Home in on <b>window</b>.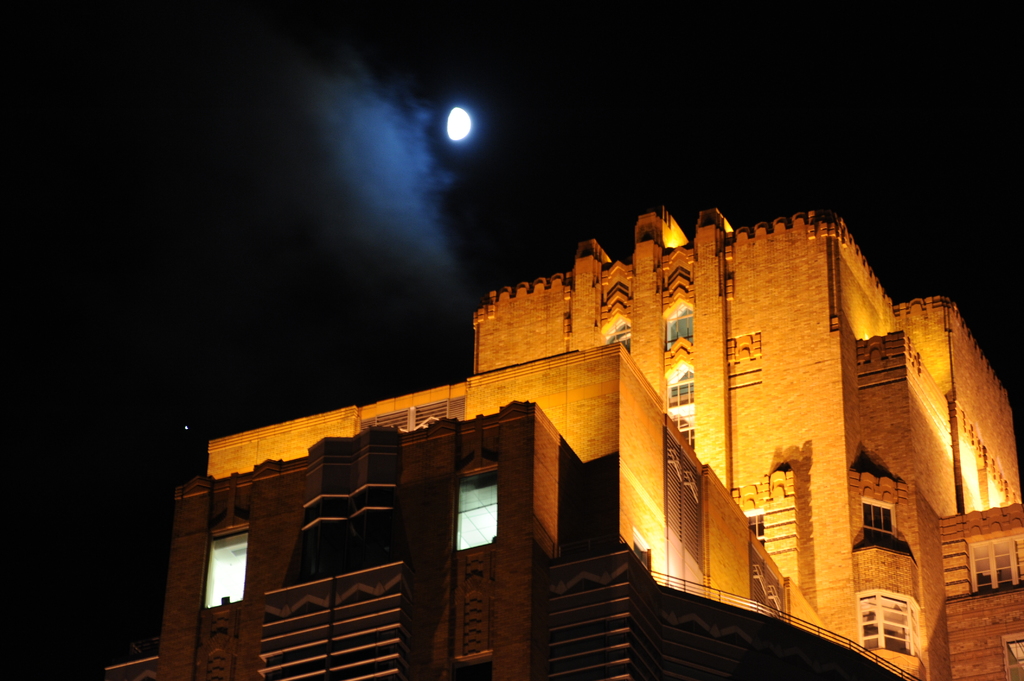
Homed in at (1005,632,1023,680).
